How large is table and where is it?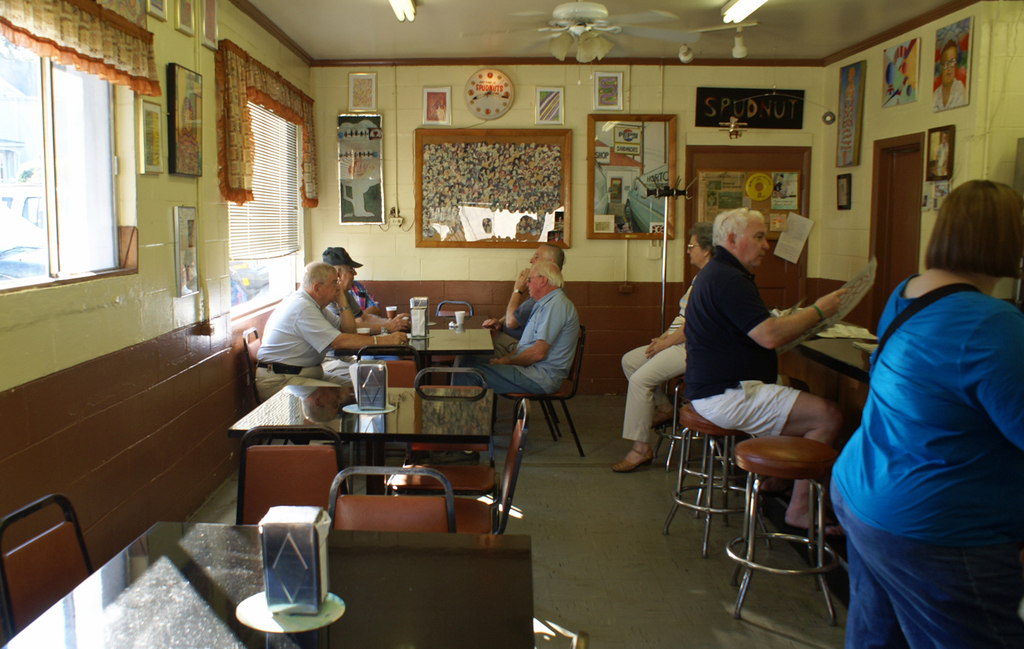
Bounding box: bbox=[348, 330, 502, 378].
